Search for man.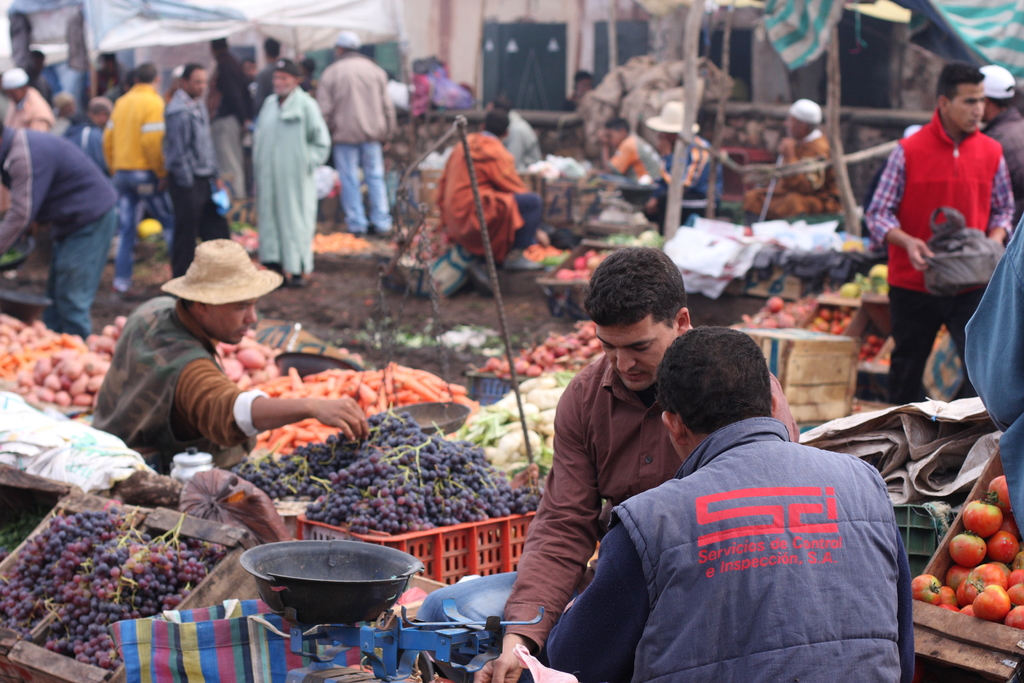
Found at rect(206, 38, 253, 198).
